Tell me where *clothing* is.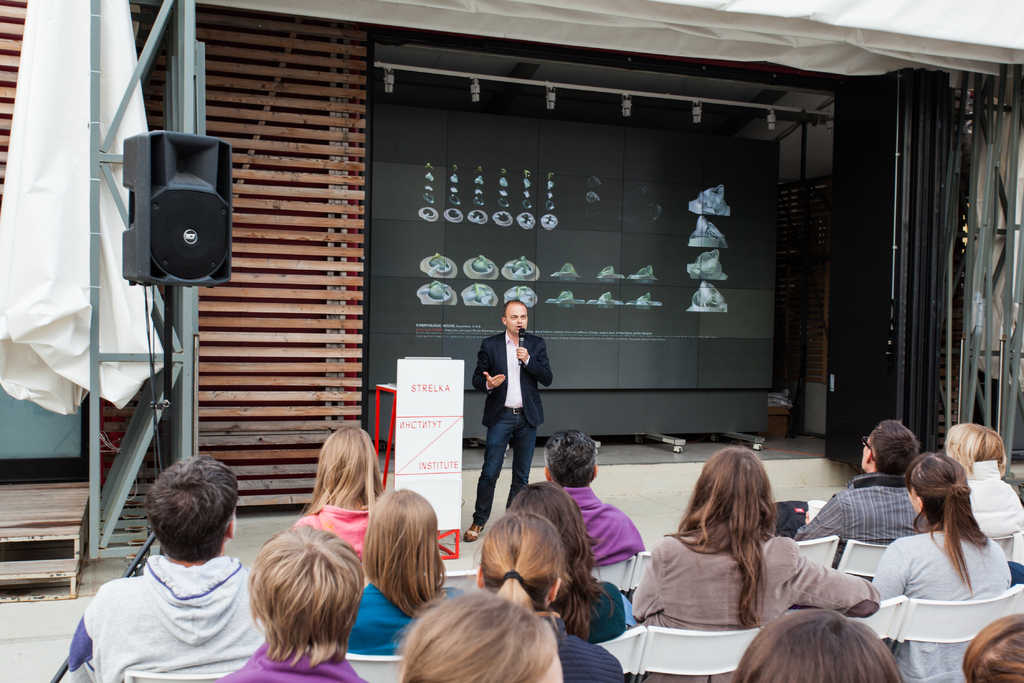
*clothing* is at 561, 573, 640, 657.
